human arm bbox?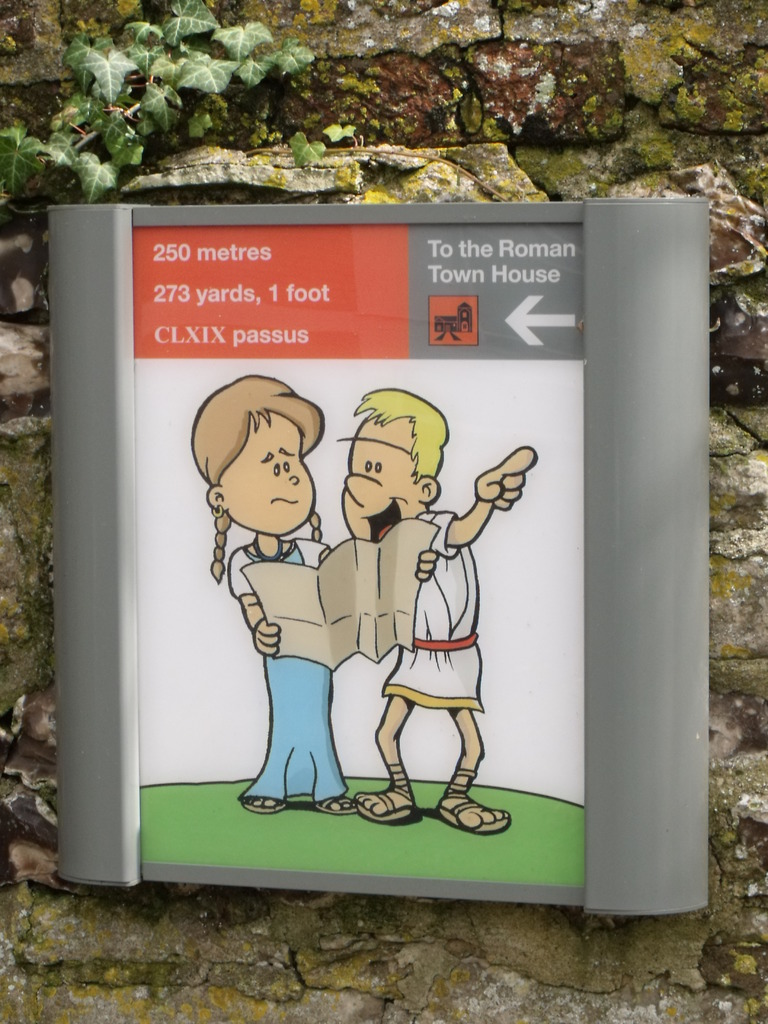
429/445/539/560
